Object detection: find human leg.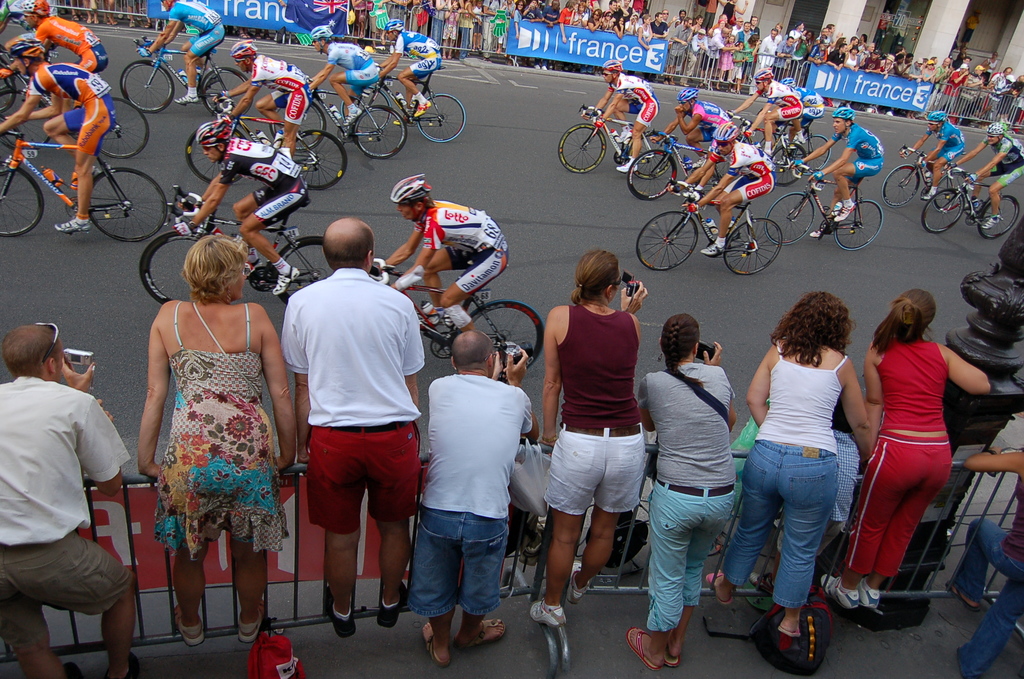
BBox(860, 434, 950, 605).
